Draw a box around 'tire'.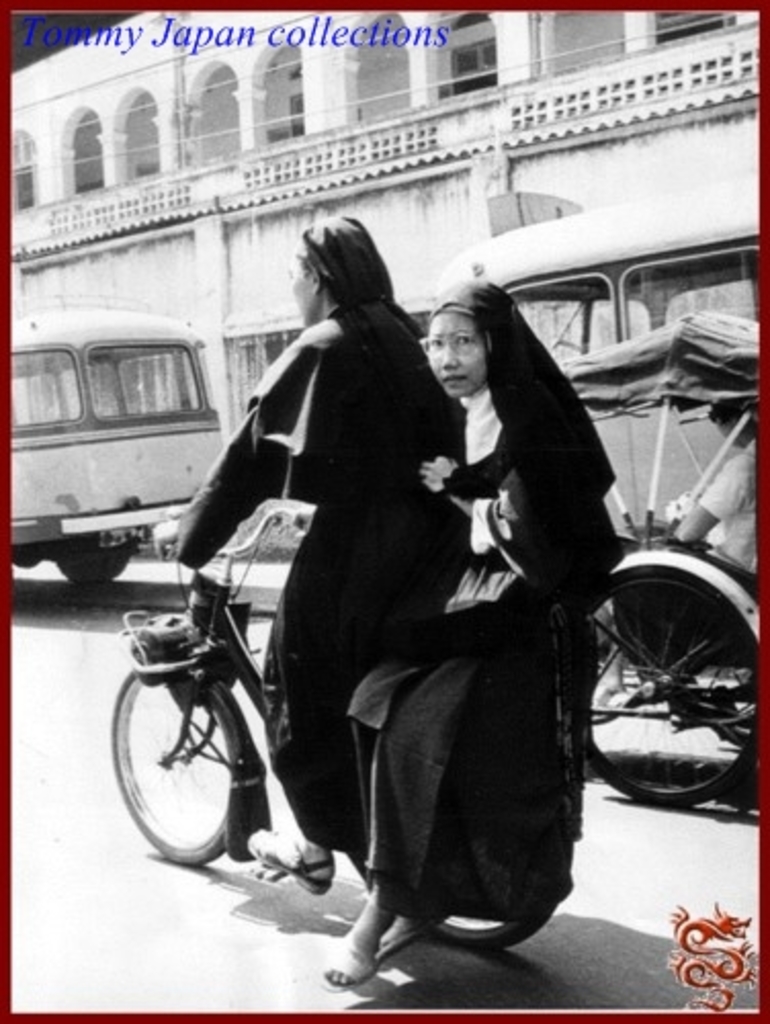
(x1=109, y1=659, x2=260, y2=866).
